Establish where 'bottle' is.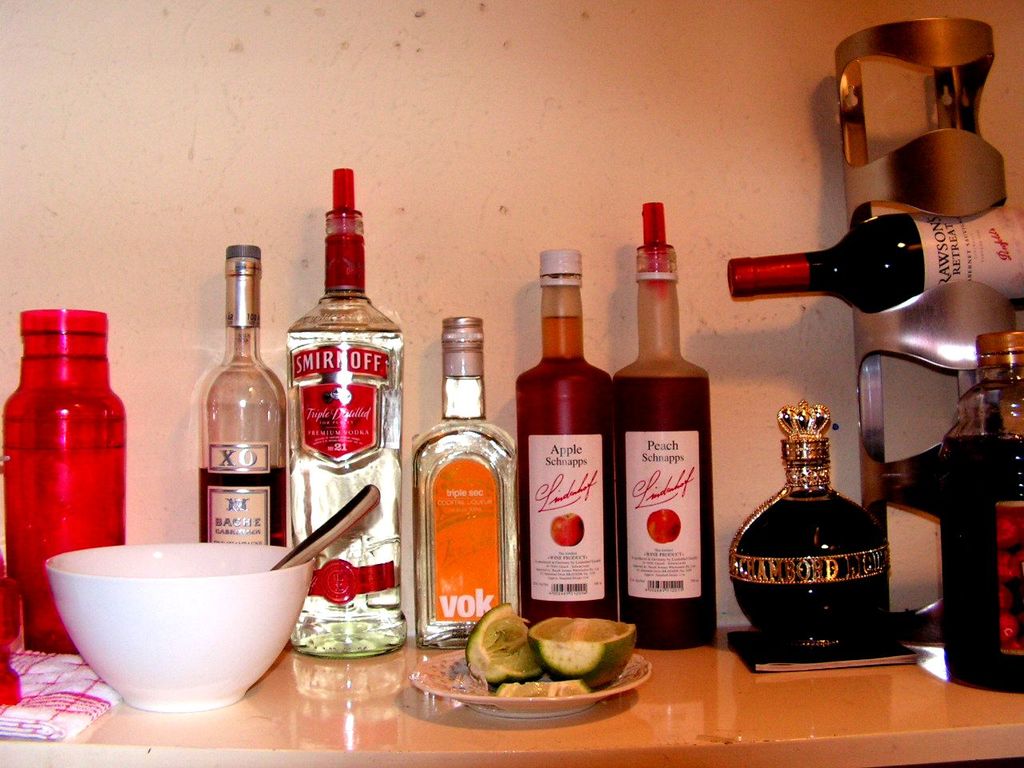
Established at [left=192, top=242, right=284, bottom=550].
